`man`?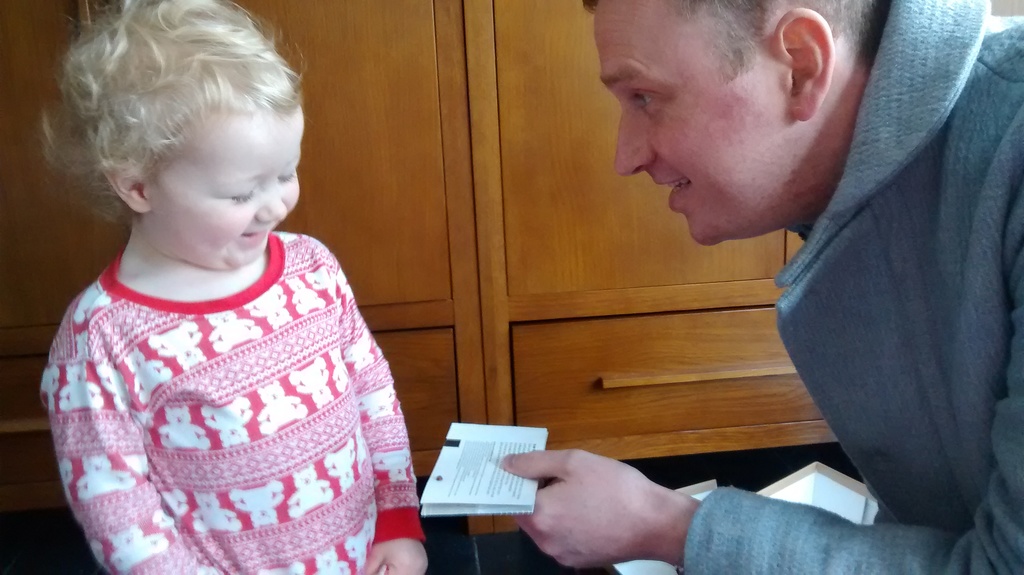
region(449, 20, 984, 552)
